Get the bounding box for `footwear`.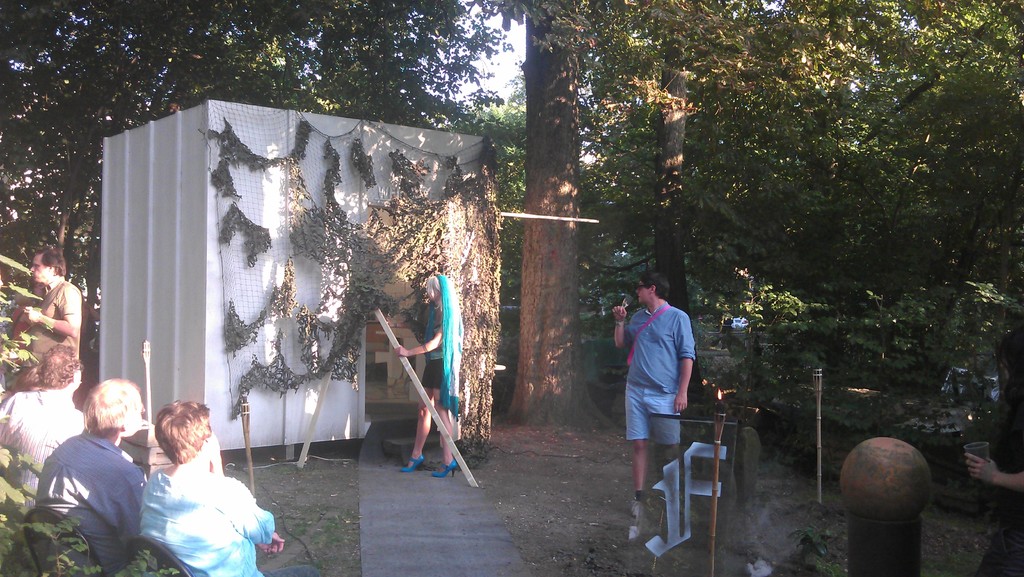
l=431, t=458, r=461, b=476.
